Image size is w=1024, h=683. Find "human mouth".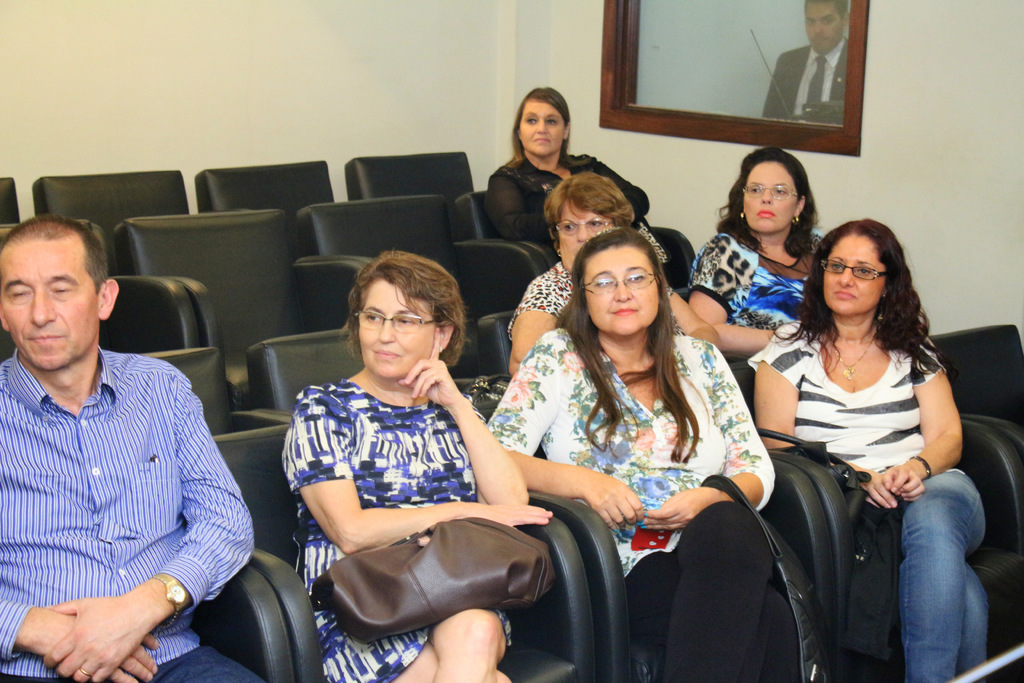
{"left": 833, "top": 288, "right": 860, "bottom": 302}.
